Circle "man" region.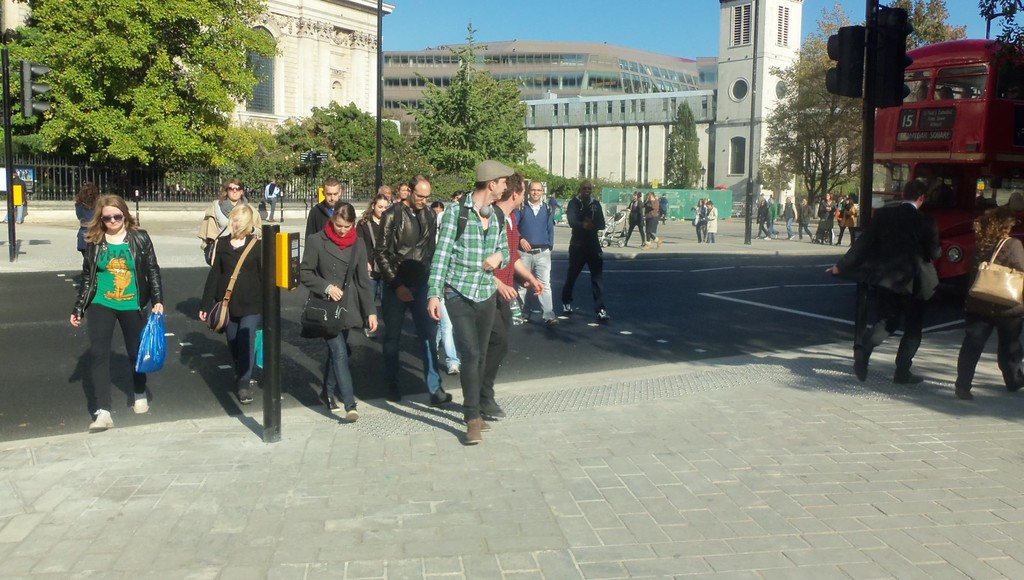
Region: pyautogui.locateOnScreen(508, 180, 560, 325).
